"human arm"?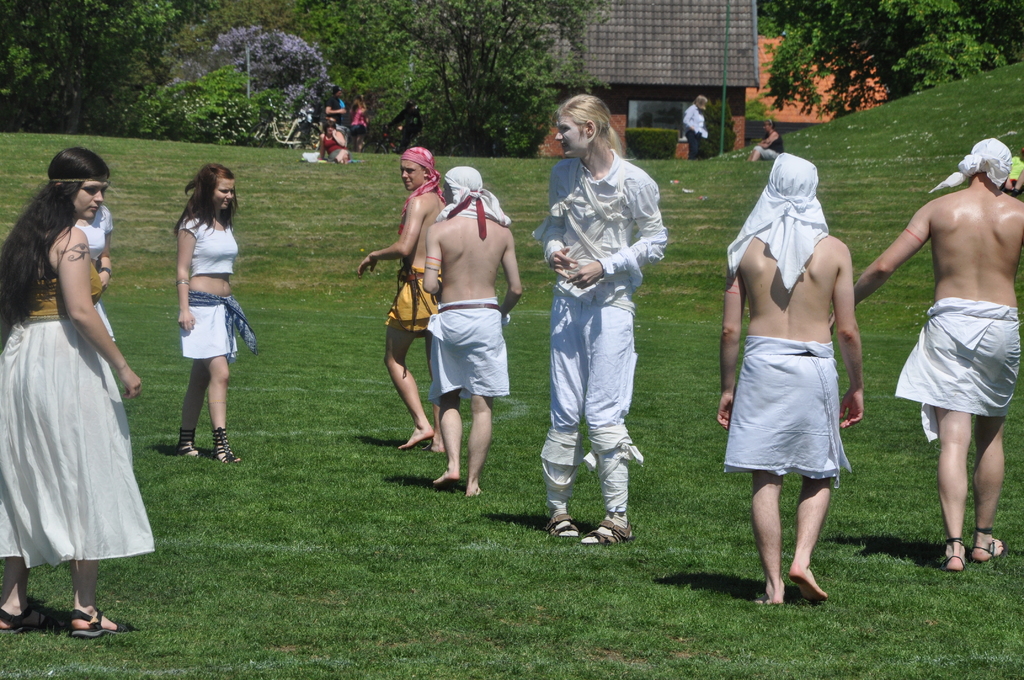
region(828, 240, 870, 432)
